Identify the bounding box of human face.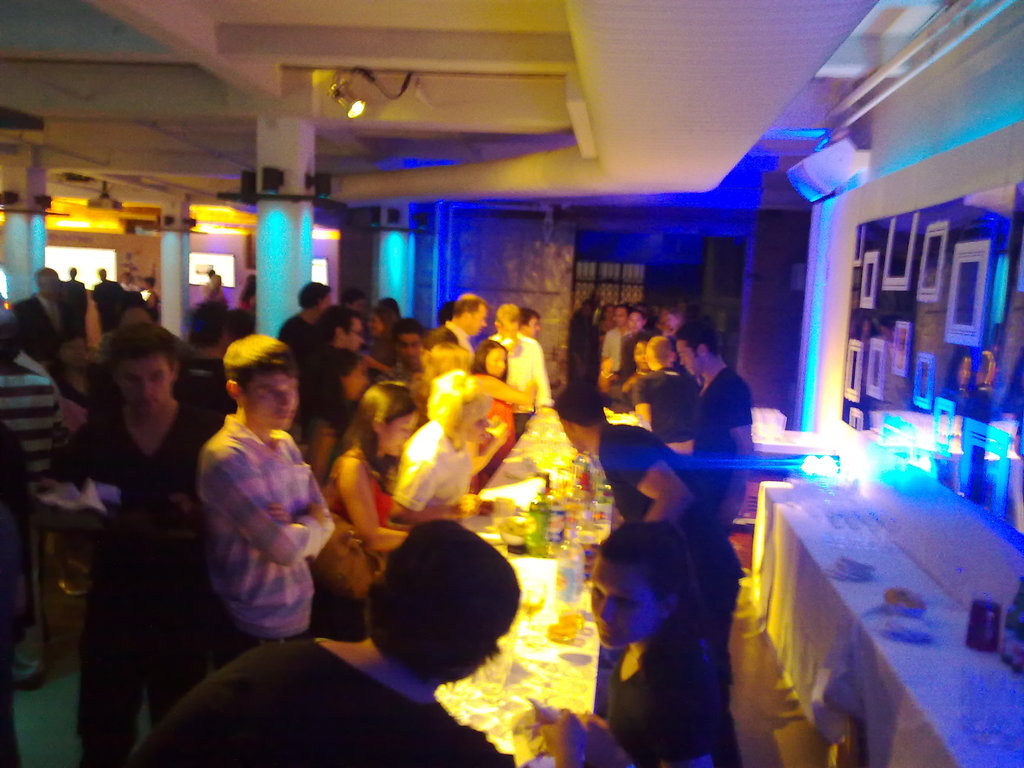
left=346, top=364, right=367, bottom=402.
